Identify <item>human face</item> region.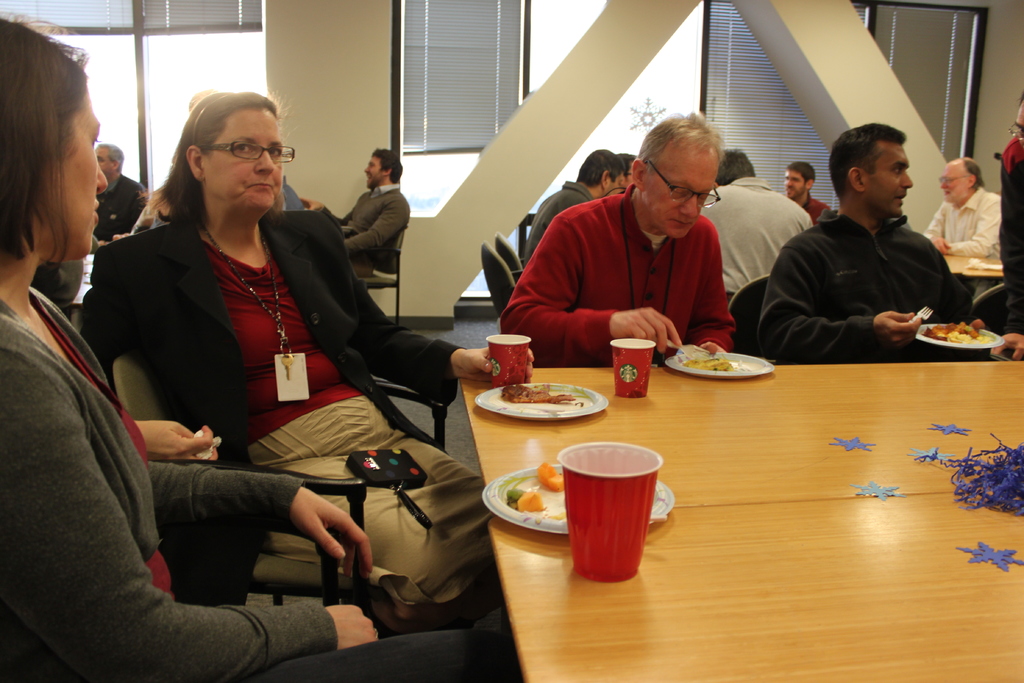
Region: <bbox>782, 167, 799, 199</bbox>.
